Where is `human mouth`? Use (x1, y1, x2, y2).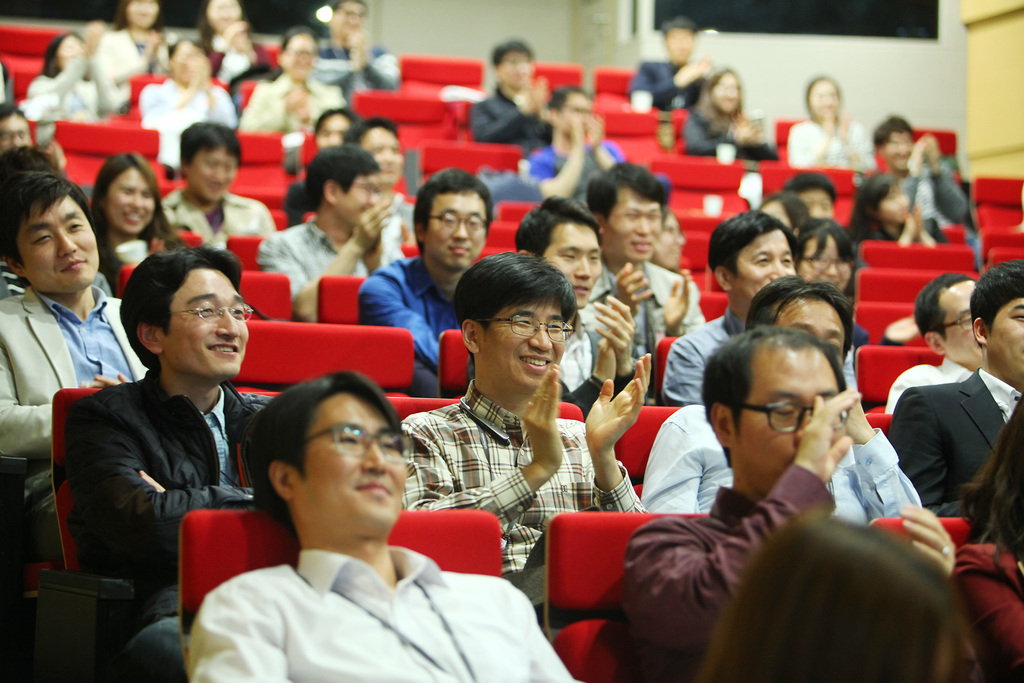
(379, 165, 397, 174).
